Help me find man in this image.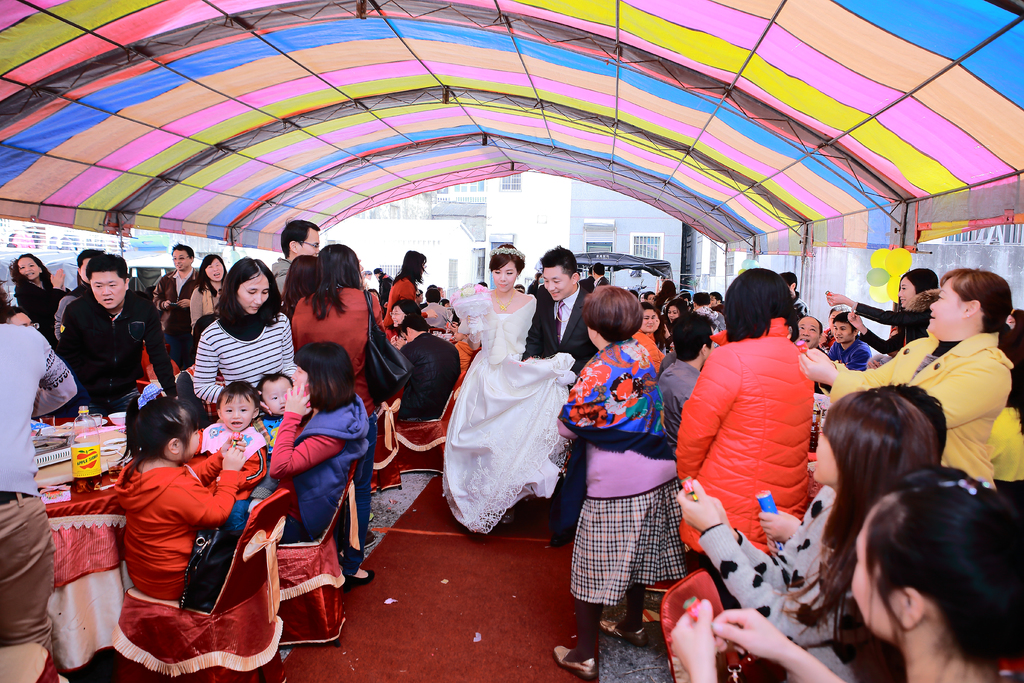
Found it: [31, 252, 164, 424].
